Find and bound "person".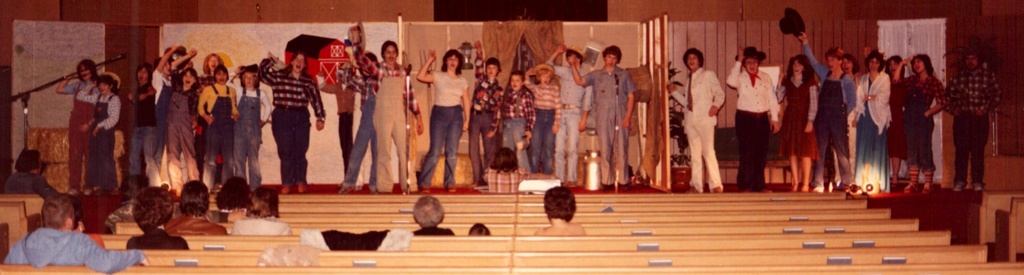
Bound: <region>125, 185, 188, 254</region>.
